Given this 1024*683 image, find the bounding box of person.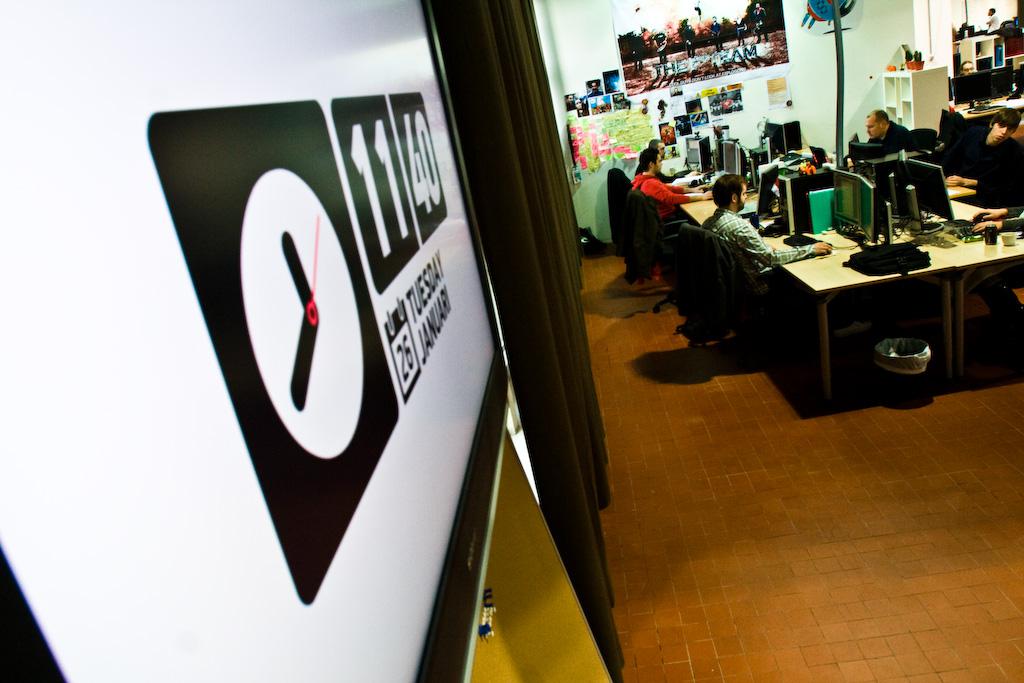
(left=969, top=199, right=1023, bottom=236).
